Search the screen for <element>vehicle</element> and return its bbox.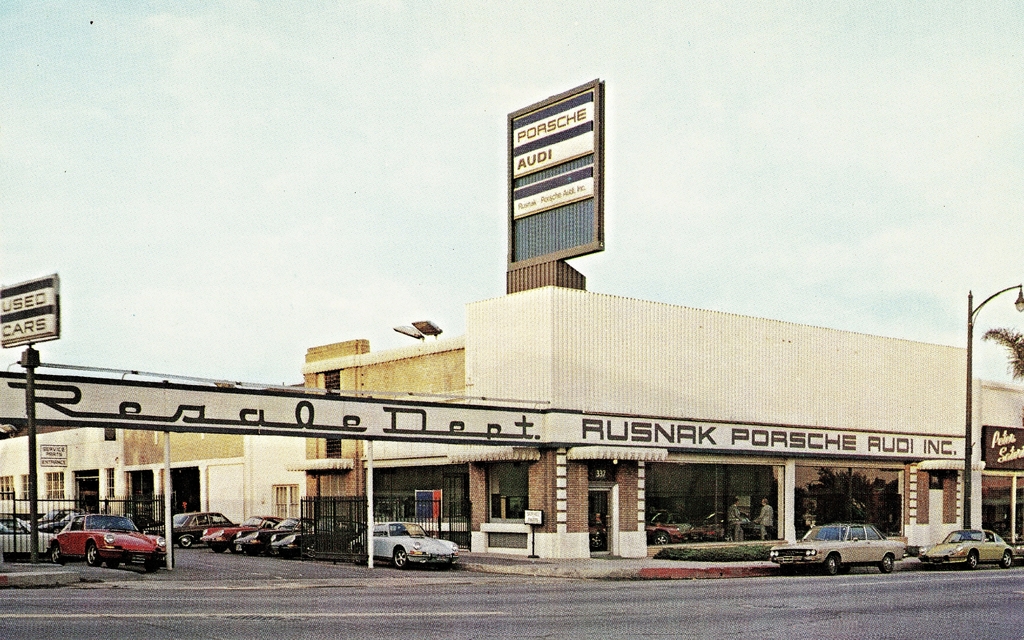
Found: detection(160, 510, 245, 545).
